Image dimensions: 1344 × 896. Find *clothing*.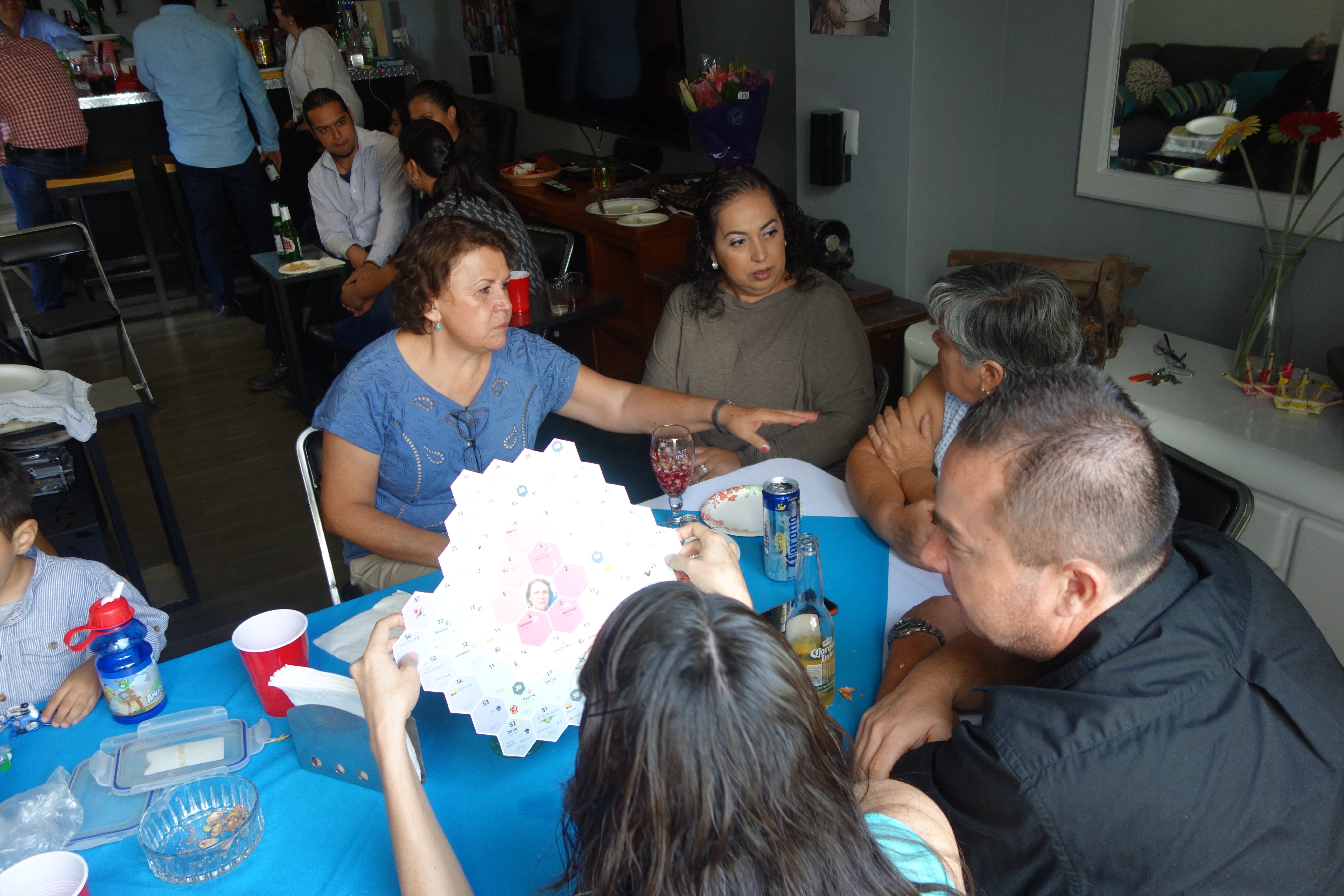
0:9:22:73.
